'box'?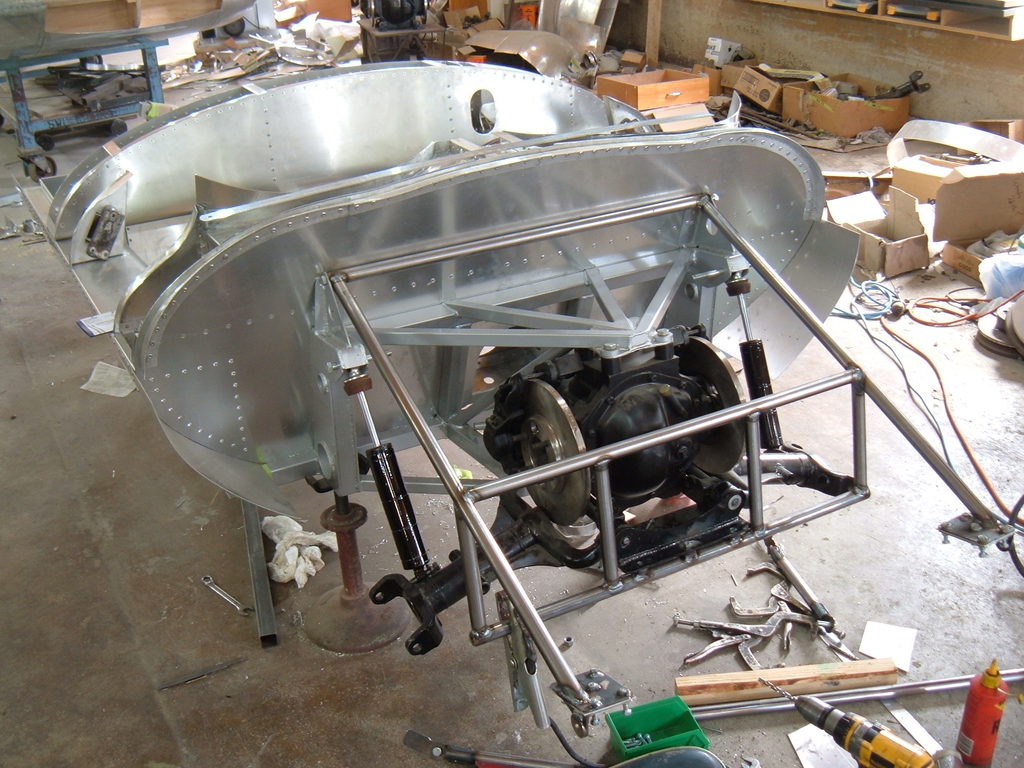
box(824, 185, 927, 277)
